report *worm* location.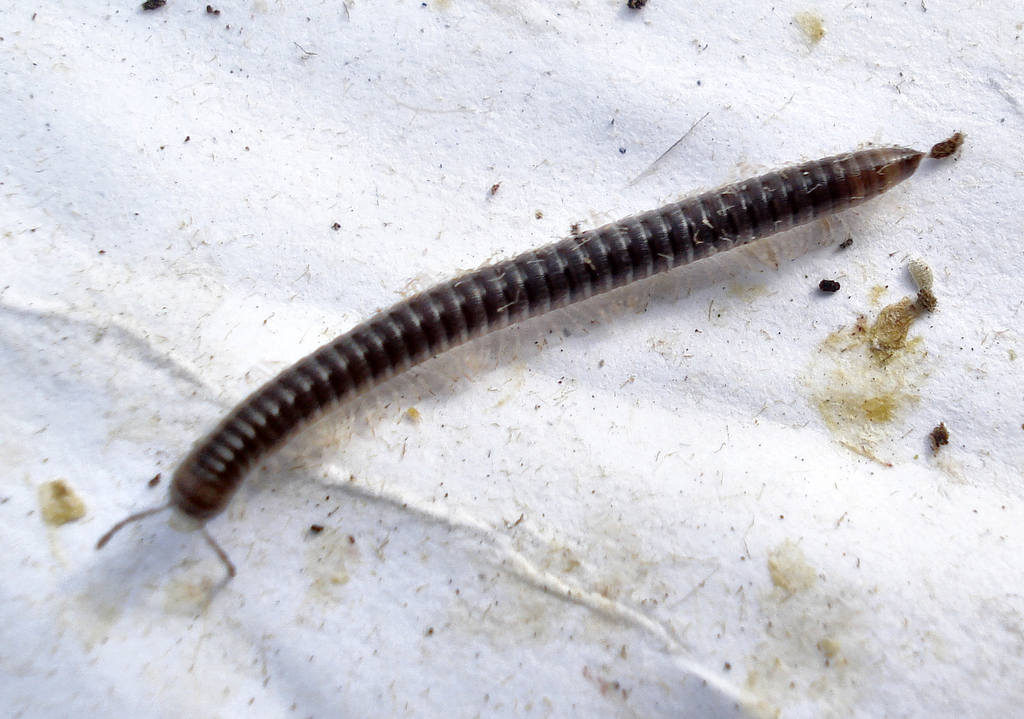
Report: (x1=90, y1=141, x2=924, y2=580).
